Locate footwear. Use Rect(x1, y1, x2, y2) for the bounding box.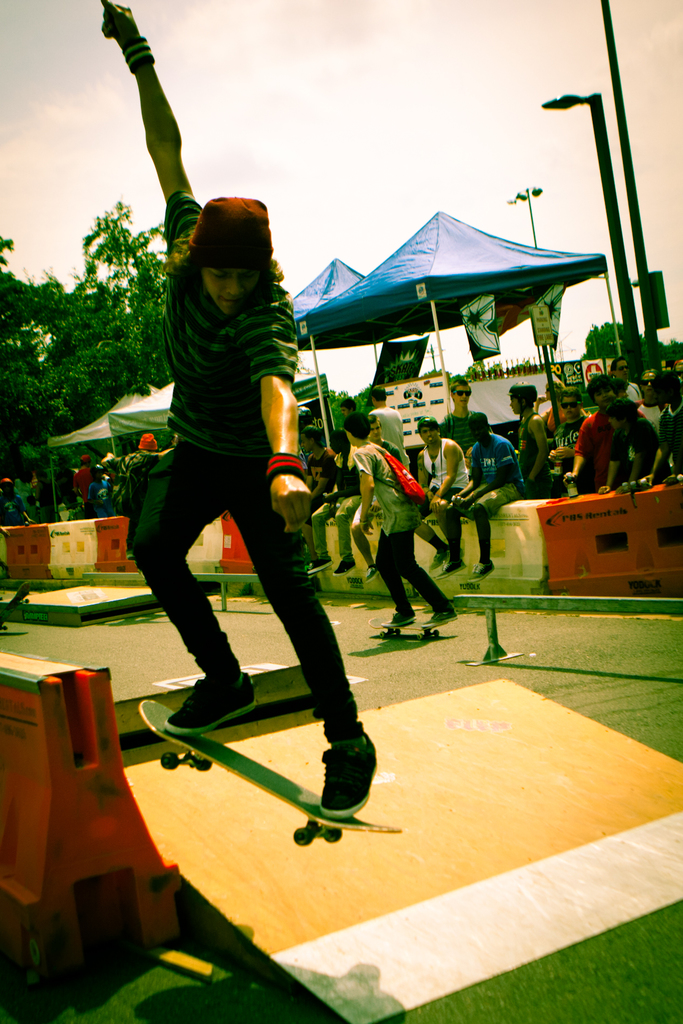
Rect(309, 733, 379, 838).
